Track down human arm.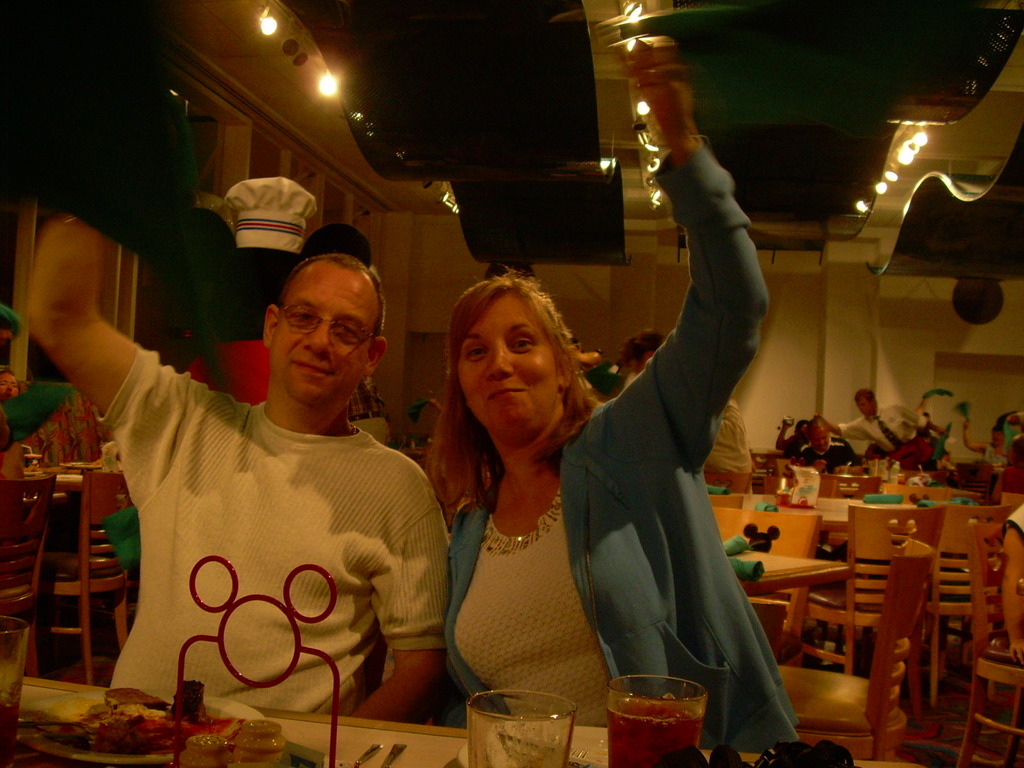
Tracked to [x1=959, y1=419, x2=989, y2=455].
